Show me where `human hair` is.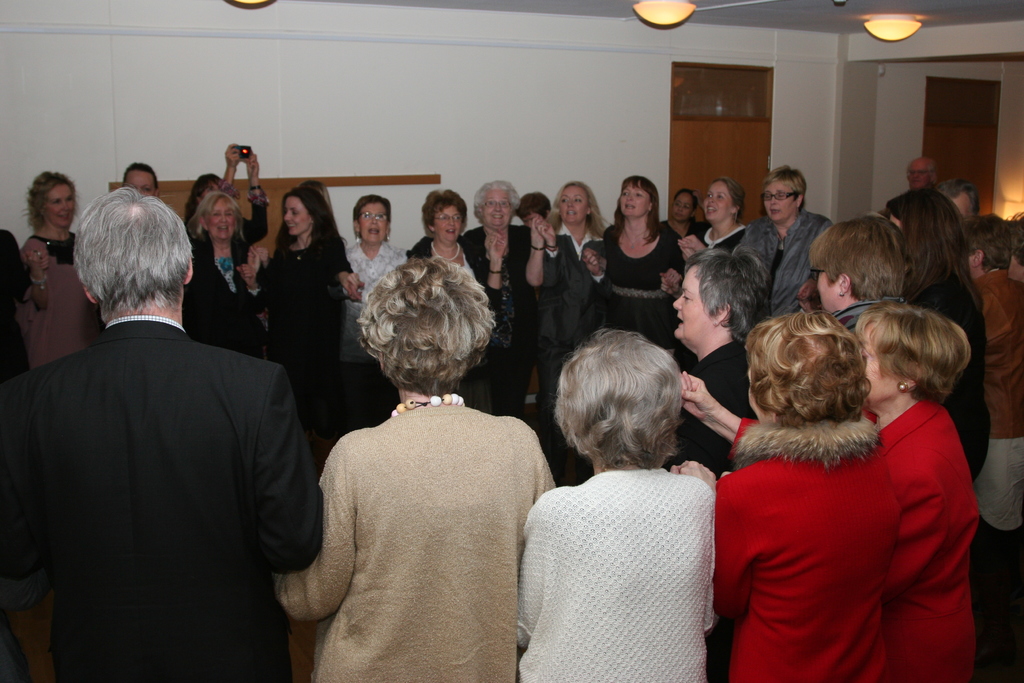
`human hair` is at rect(189, 191, 245, 247).
